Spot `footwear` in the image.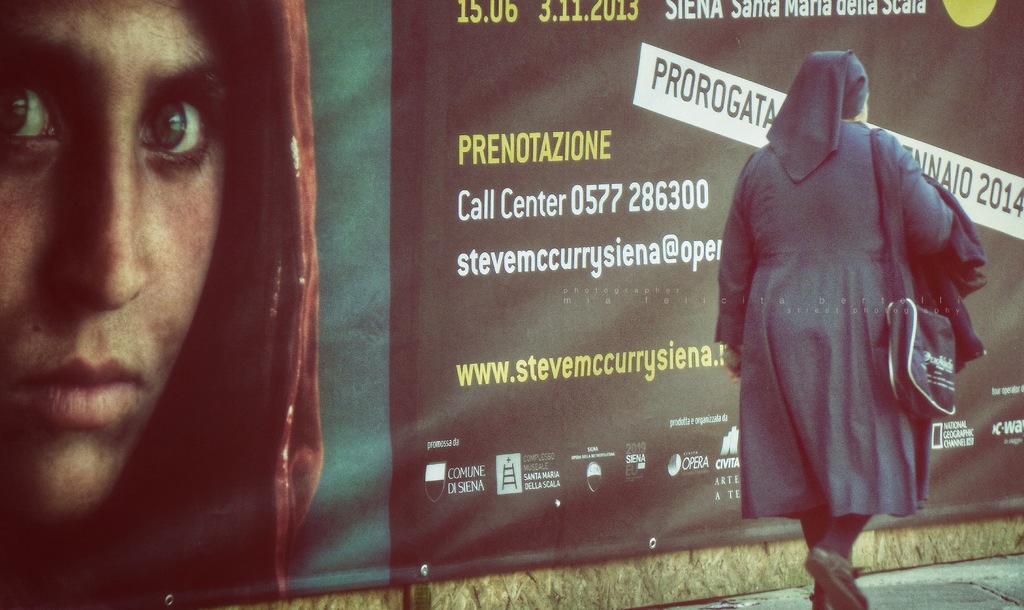
`footwear` found at {"x1": 810, "y1": 538, "x2": 875, "y2": 605}.
